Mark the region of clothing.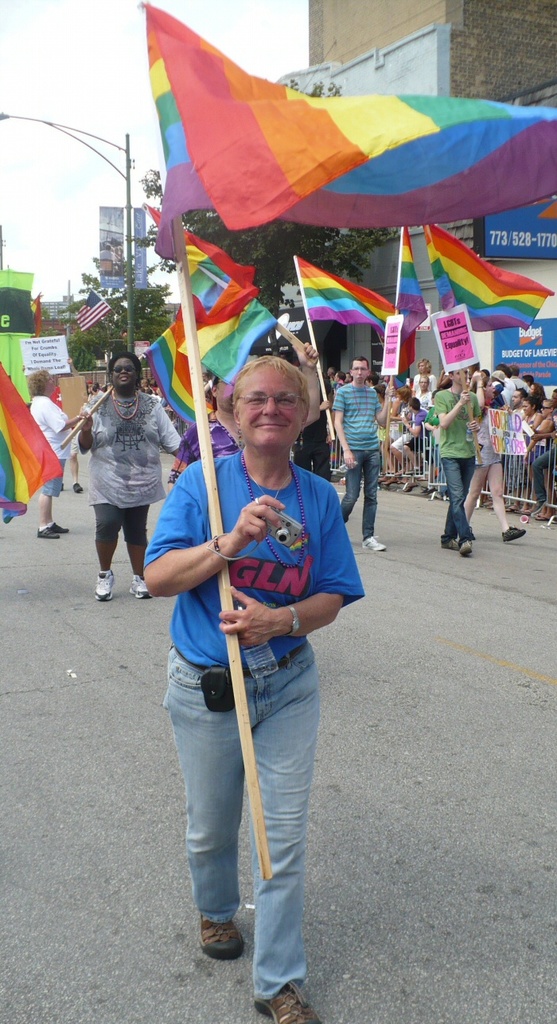
Region: l=28, t=395, r=76, b=491.
